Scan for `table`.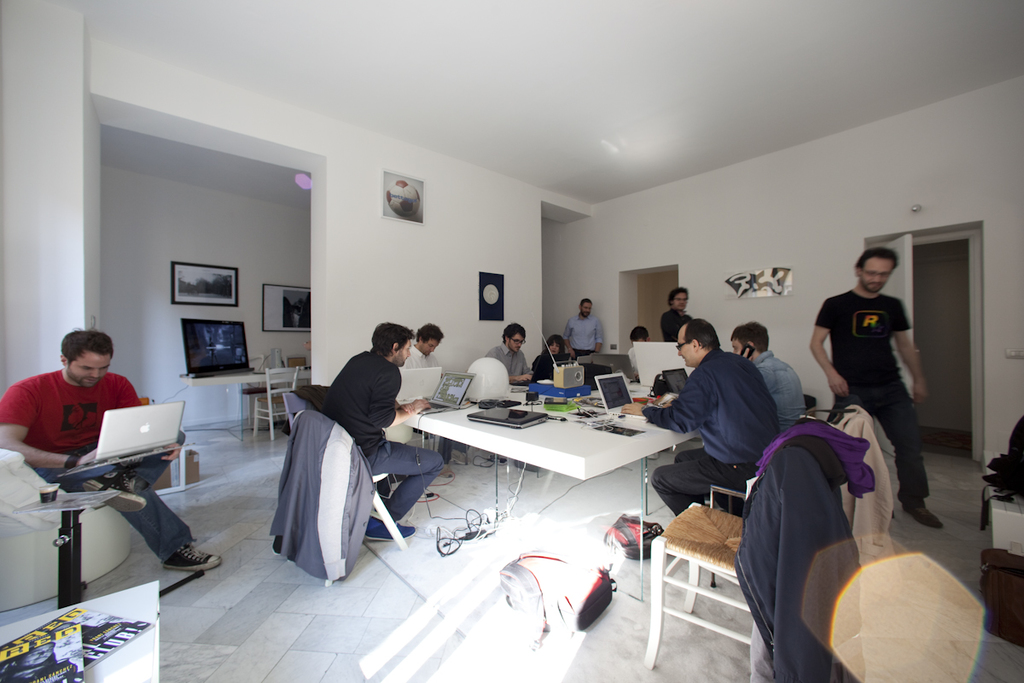
Scan result: pyautogui.locateOnScreen(19, 490, 125, 609).
